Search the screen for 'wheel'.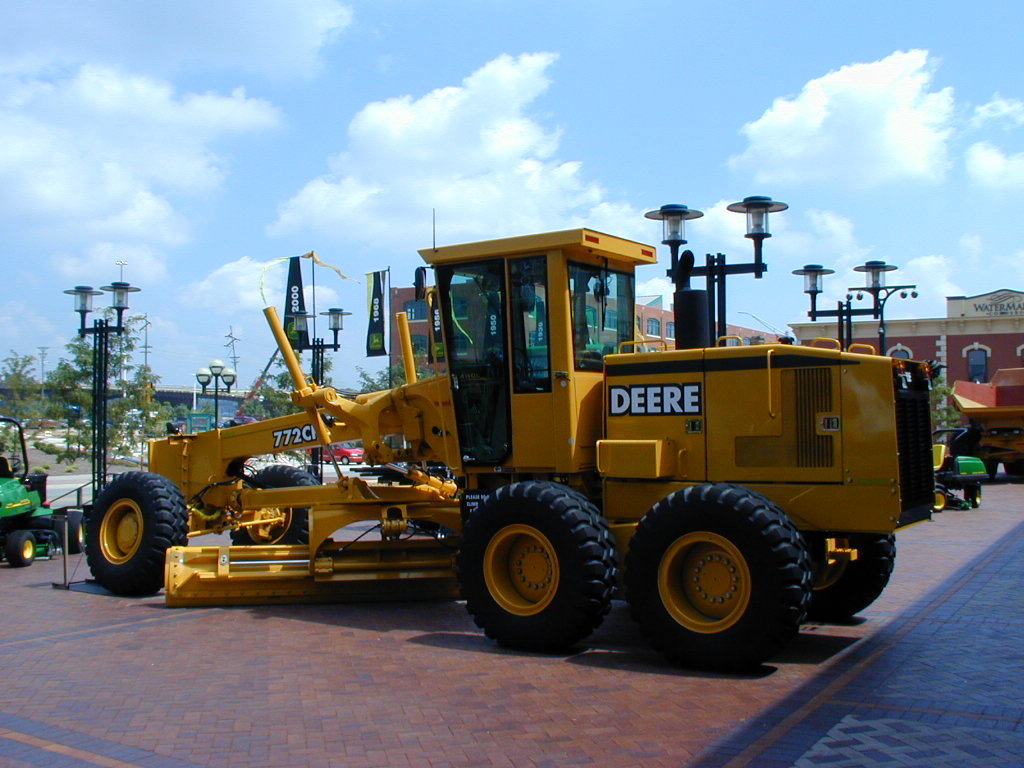
Found at region(7, 530, 34, 567).
